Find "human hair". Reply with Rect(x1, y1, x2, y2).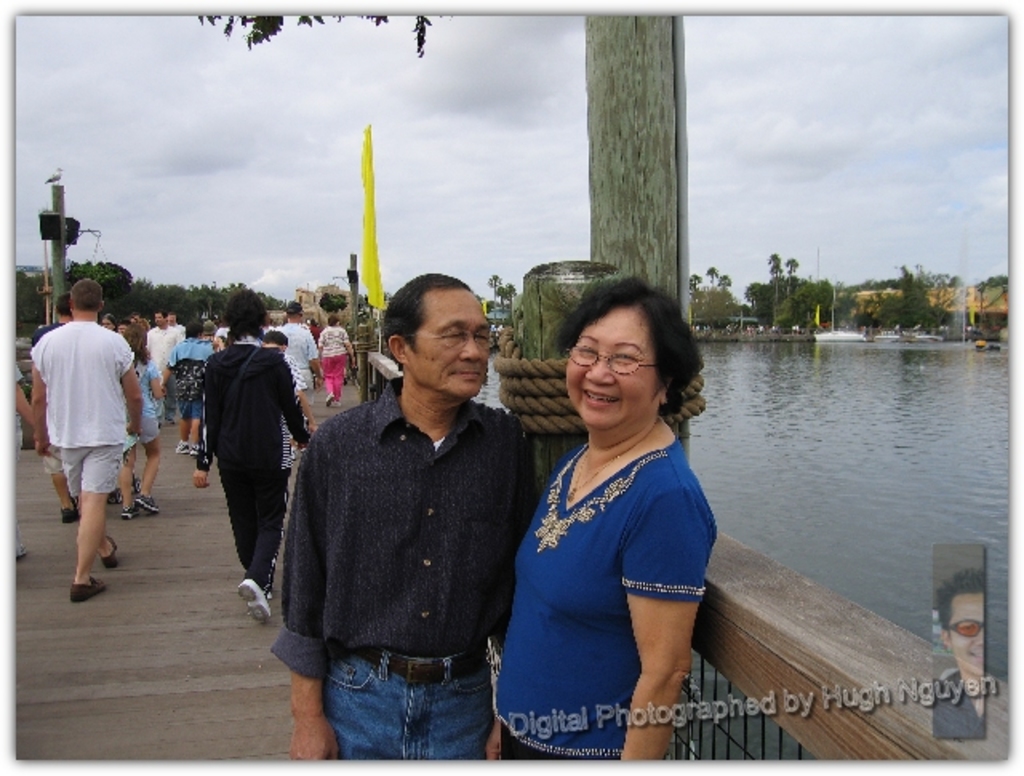
Rect(326, 314, 336, 323).
